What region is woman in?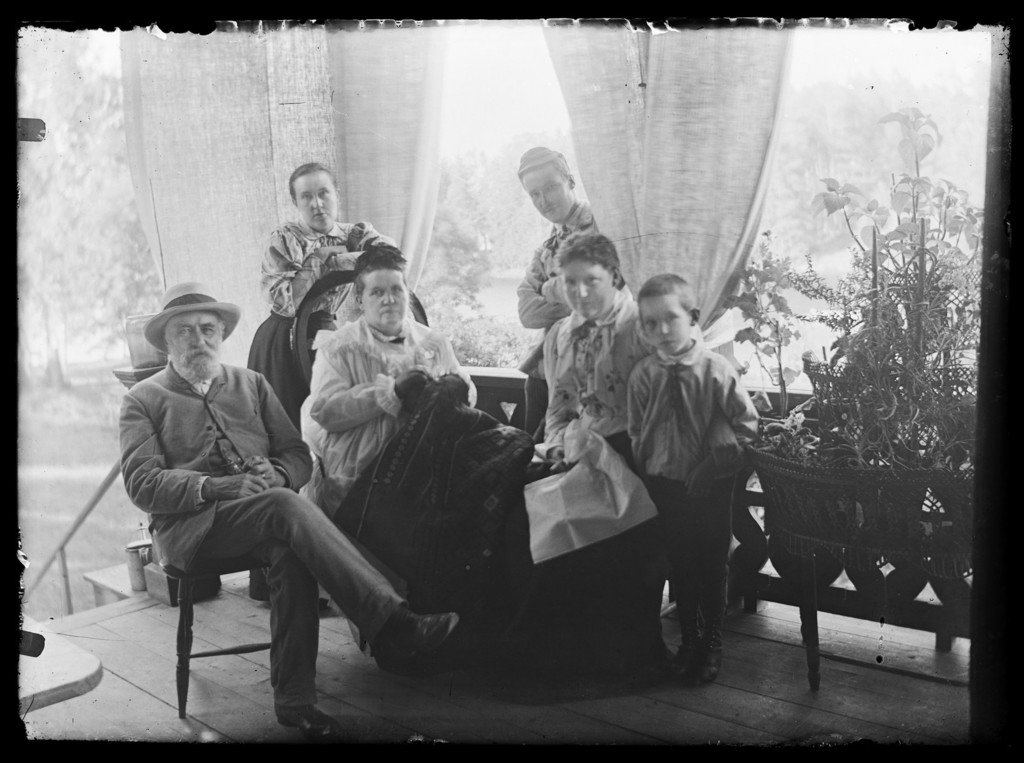
259, 150, 406, 433.
